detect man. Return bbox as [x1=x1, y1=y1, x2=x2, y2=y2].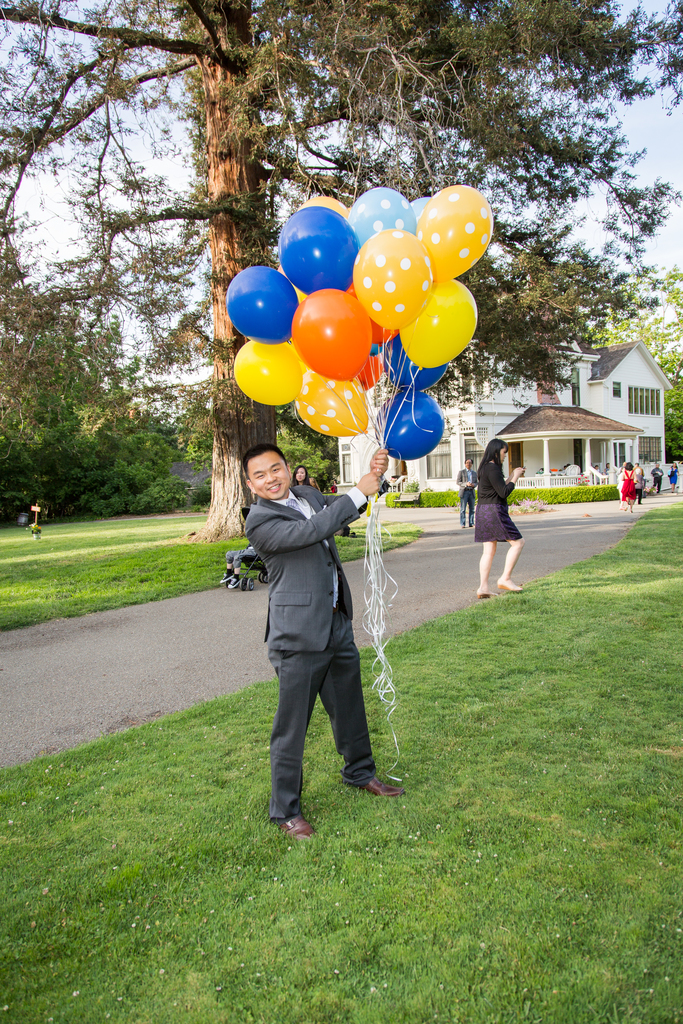
[x1=641, y1=456, x2=665, y2=497].
